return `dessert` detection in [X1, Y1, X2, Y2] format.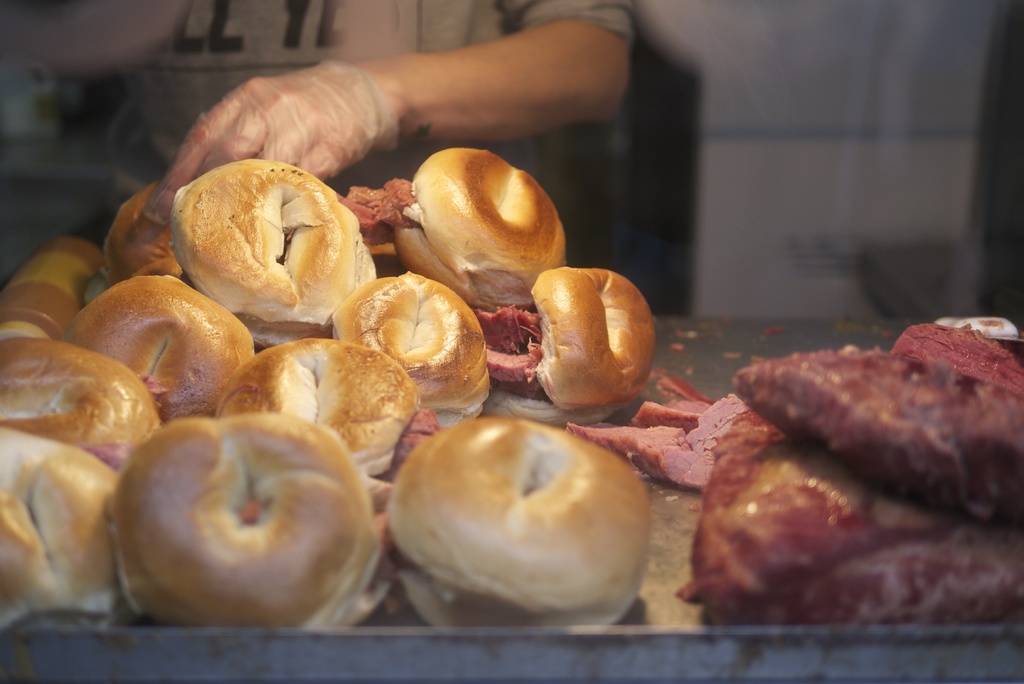
[476, 266, 660, 425].
